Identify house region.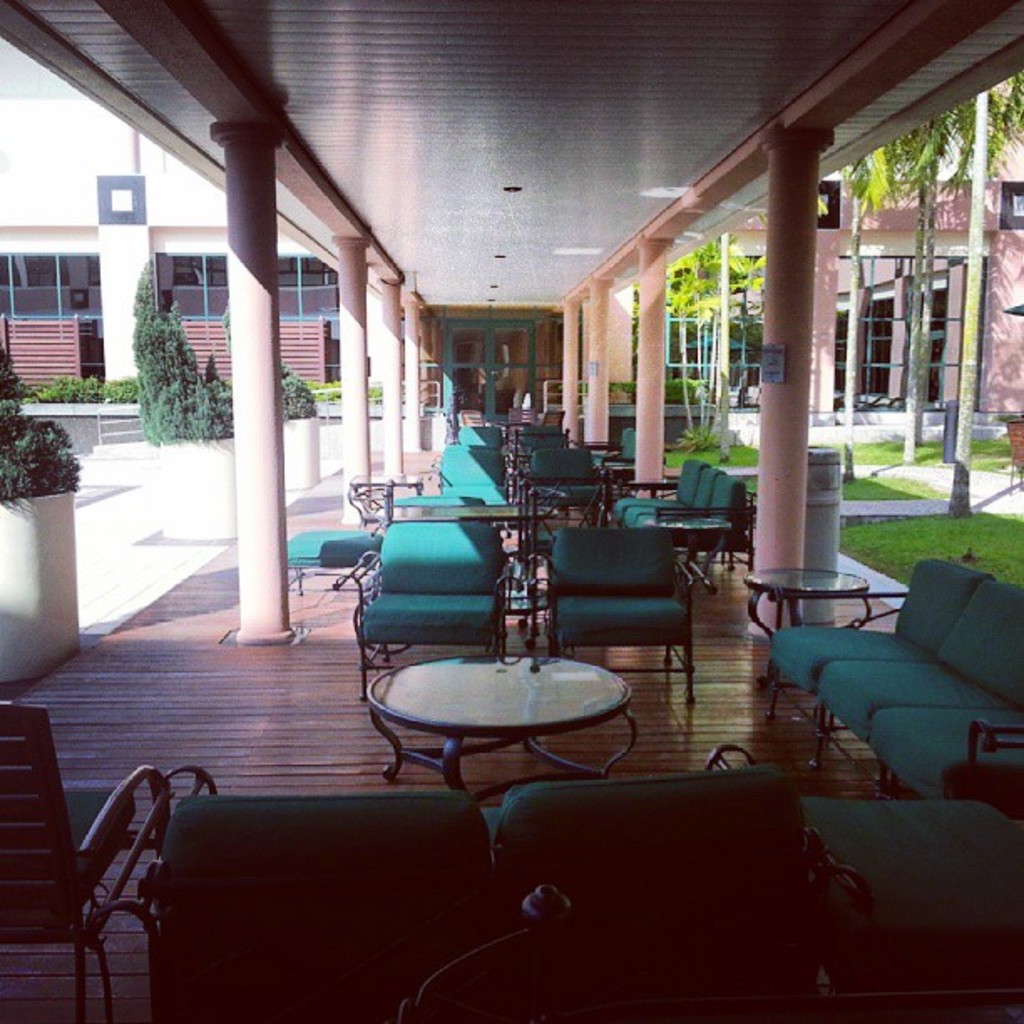
Region: (left=0, top=85, right=1022, bottom=435).
